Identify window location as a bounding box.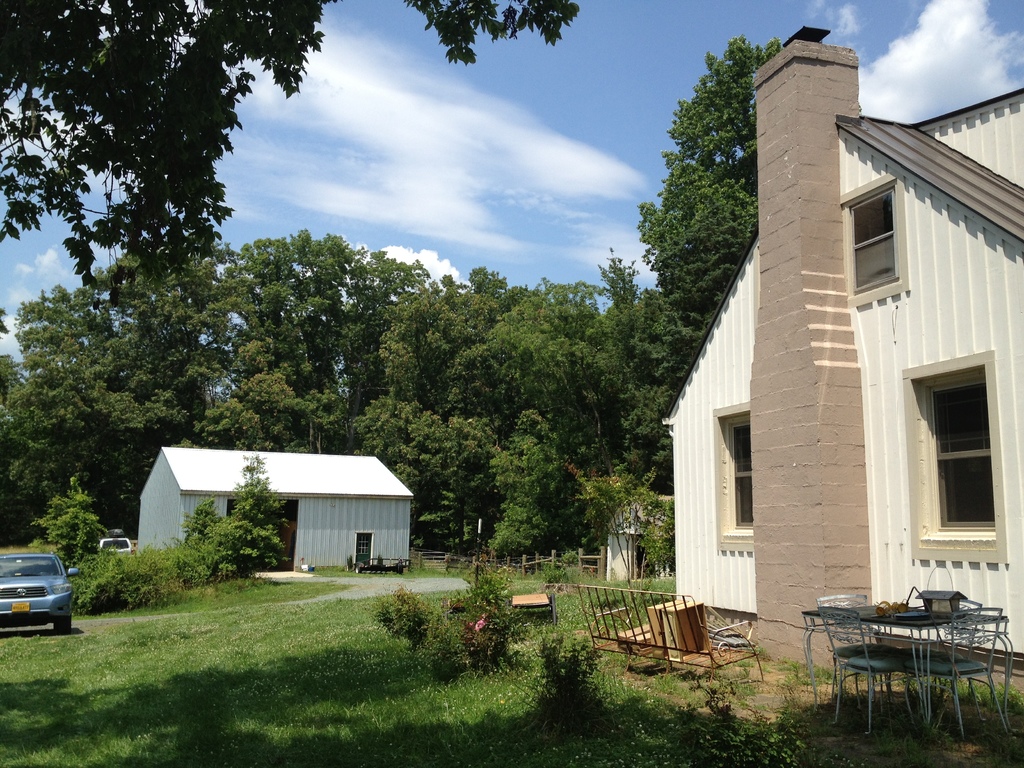
bbox=[929, 375, 996, 532].
